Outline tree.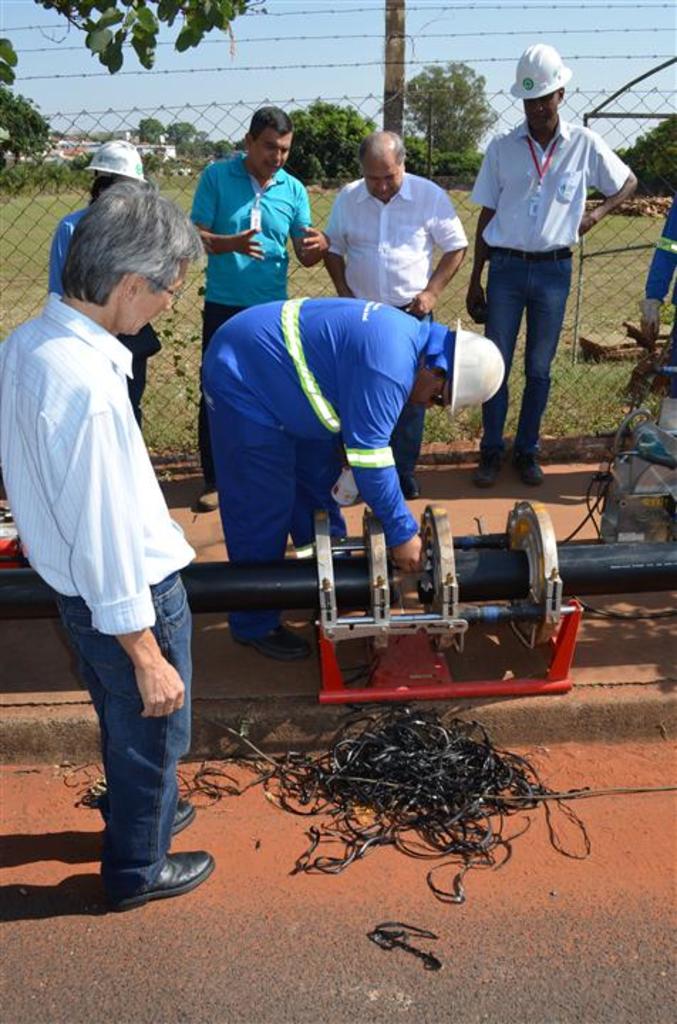
Outline: x1=398 y1=53 x2=511 y2=159.
